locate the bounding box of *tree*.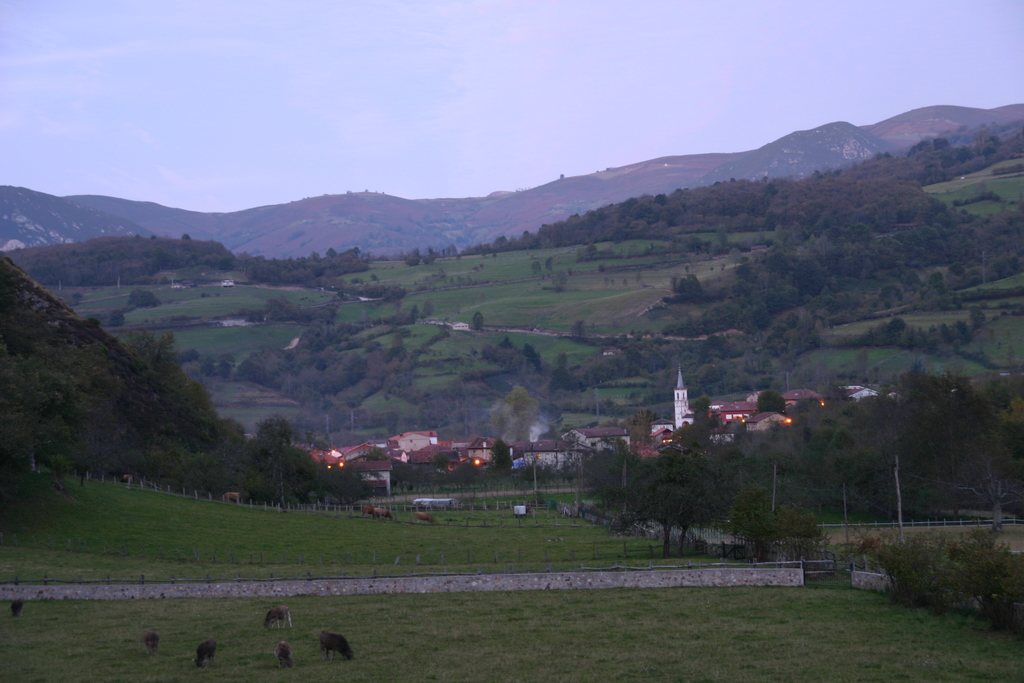
Bounding box: left=307, top=443, right=369, bottom=505.
